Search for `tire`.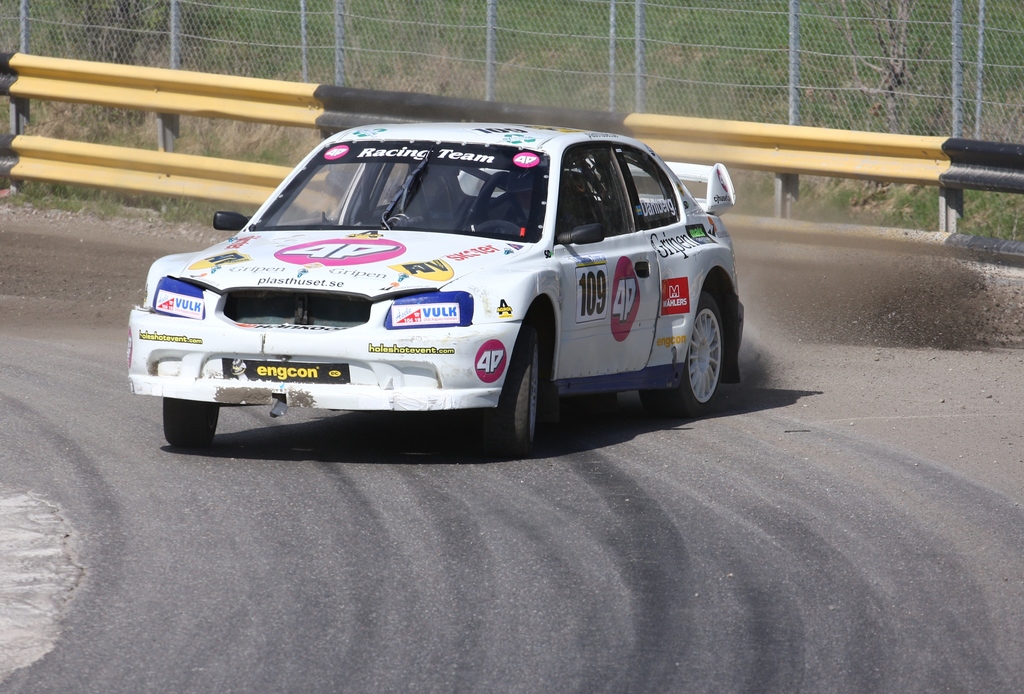
Found at (644, 291, 725, 414).
